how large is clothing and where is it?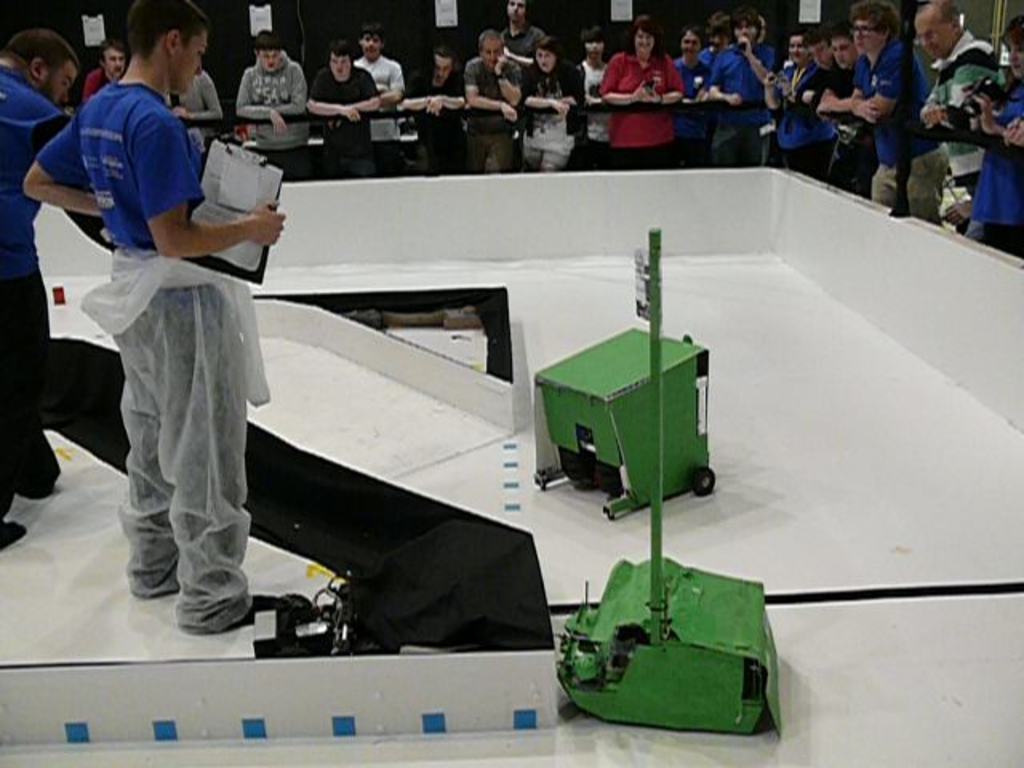
Bounding box: bbox(0, 64, 112, 515).
